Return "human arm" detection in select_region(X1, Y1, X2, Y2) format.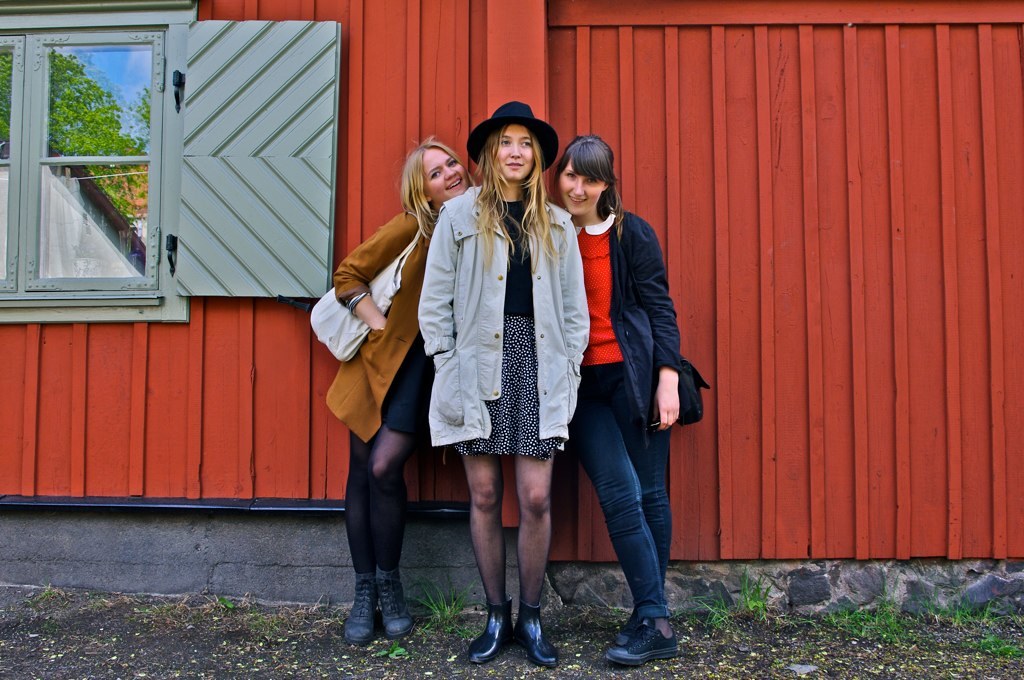
select_region(412, 206, 457, 350).
